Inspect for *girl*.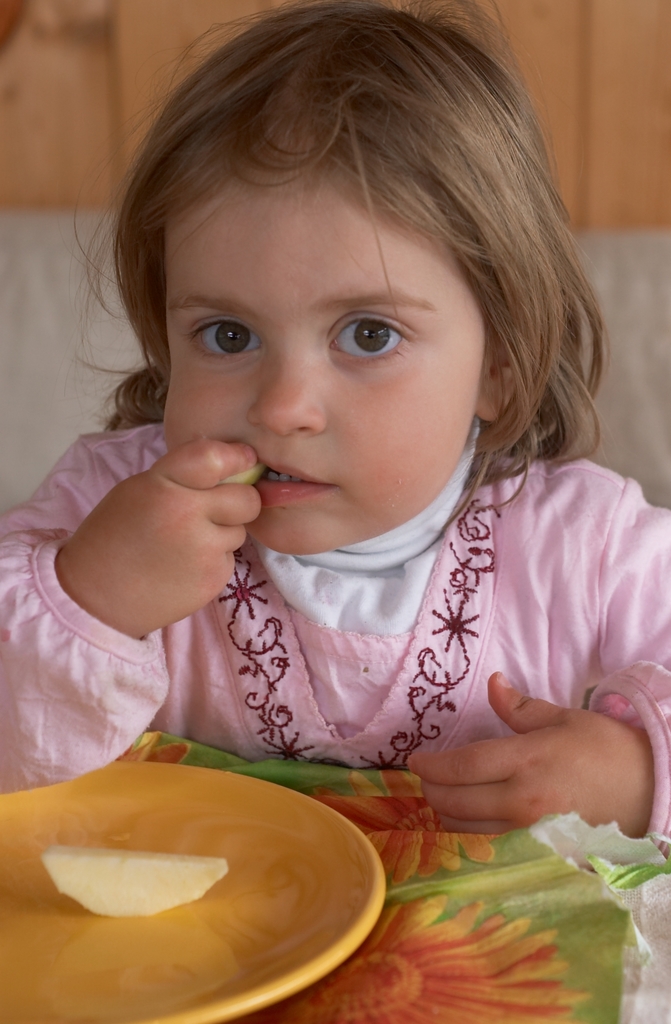
Inspection: x1=0, y1=0, x2=670, y2=856.
